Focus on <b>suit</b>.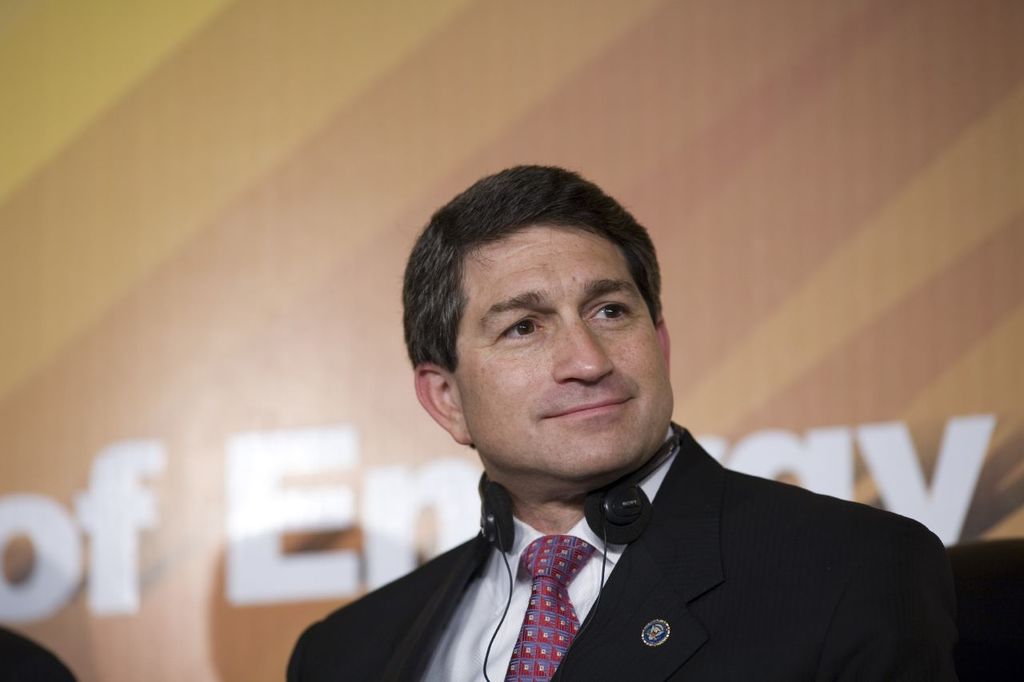
Focused at {"left": 295, "top": 387, "right": 978, "bottom": 673}.
